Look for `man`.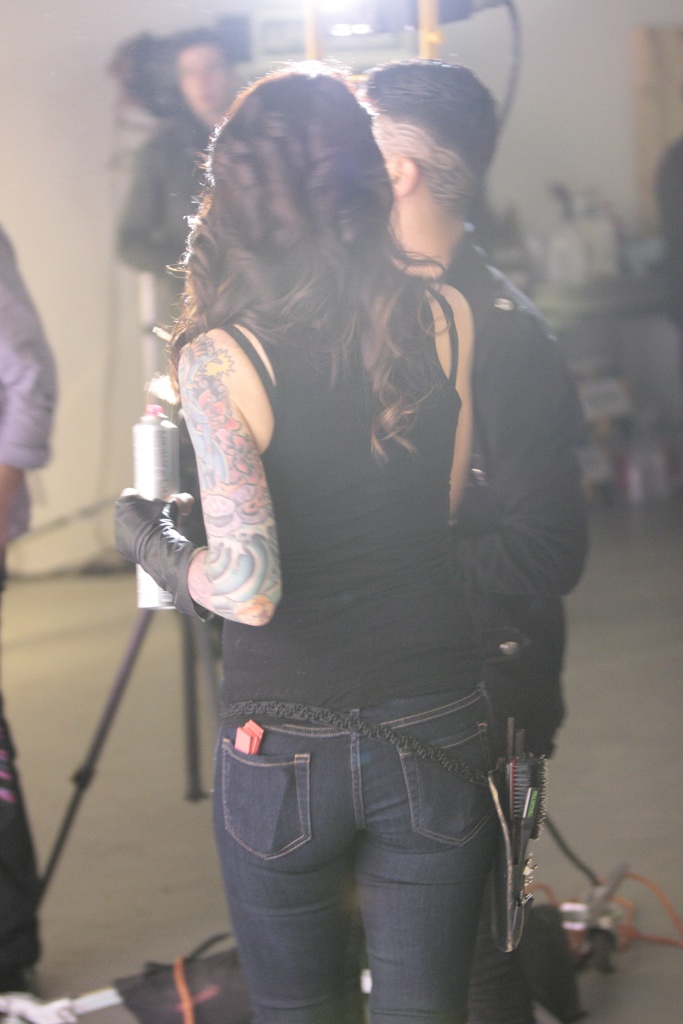
Found: box=[98, 23, 250, 344].
